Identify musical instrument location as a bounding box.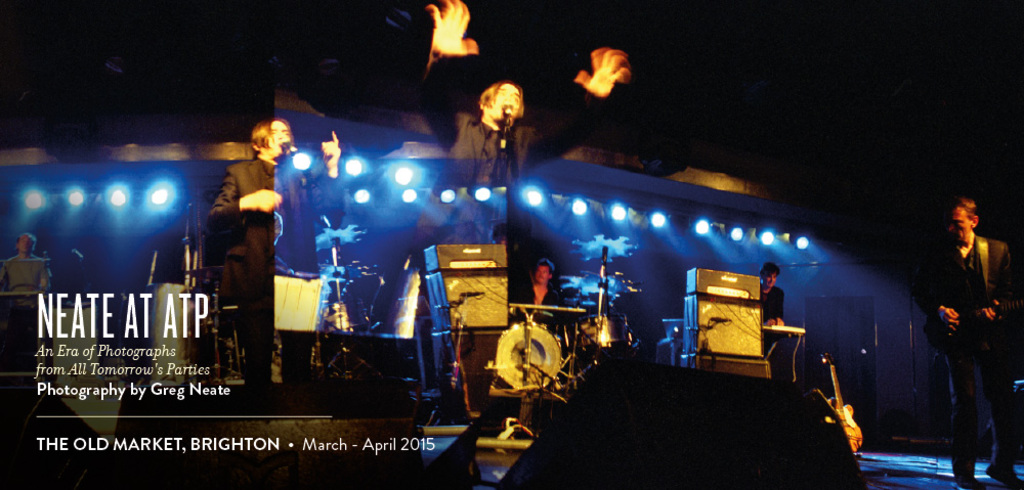
[575,308,634,356].
